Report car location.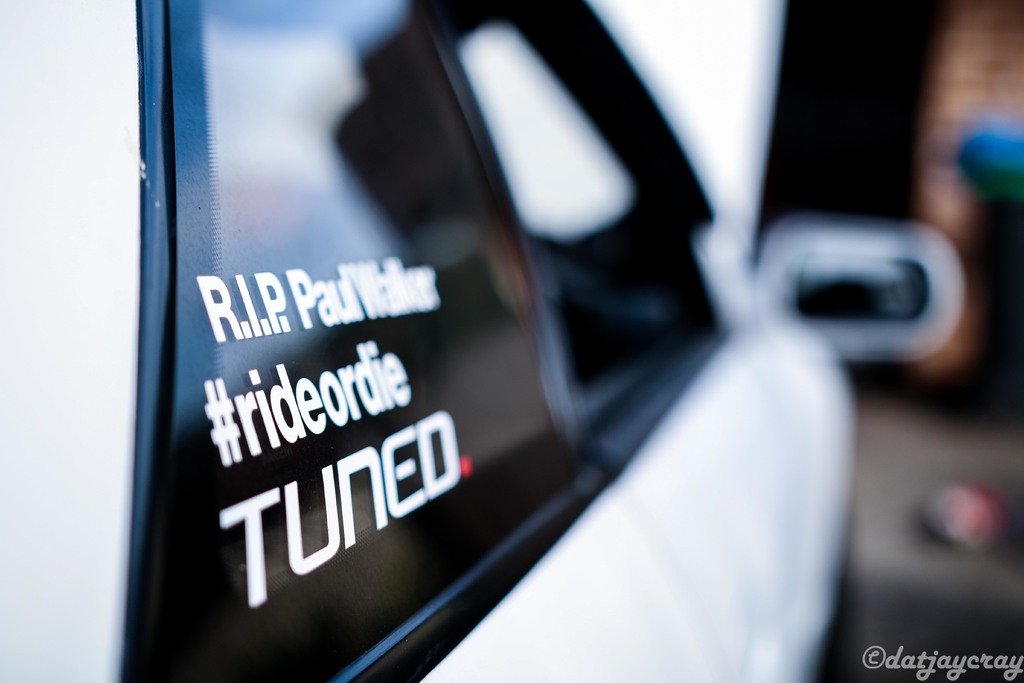
Report: region(0, 0, 960, 682).
